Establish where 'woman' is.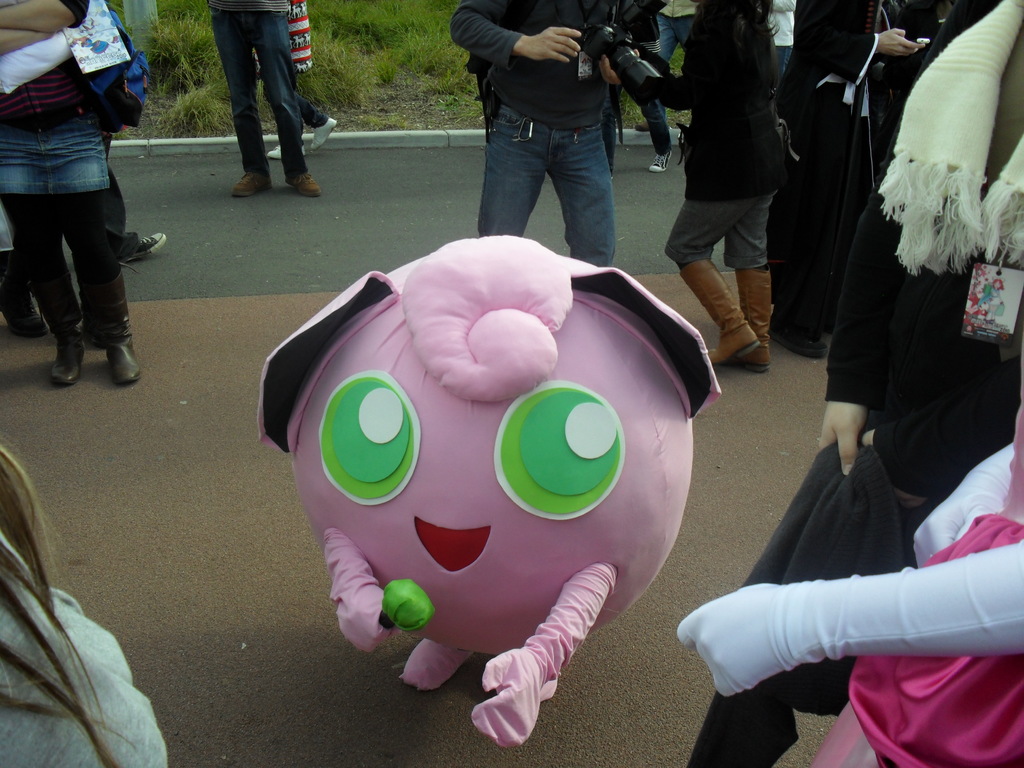
Established at 881,0,959,124.
